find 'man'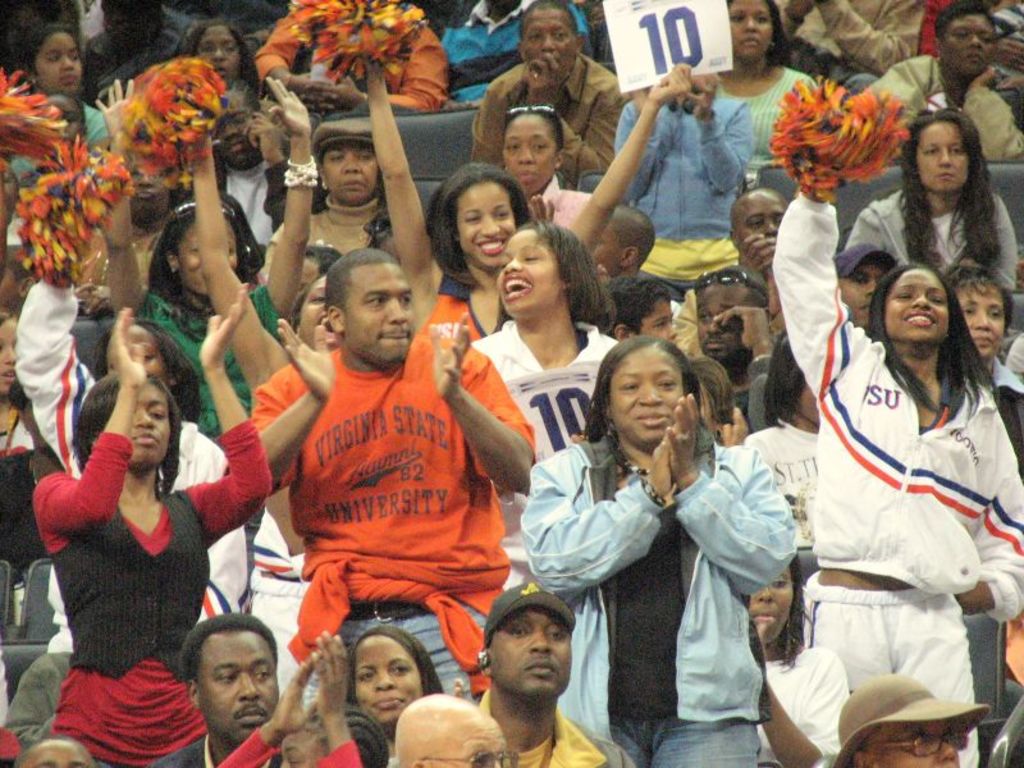
<region>724, 187, 787, 282</region>
